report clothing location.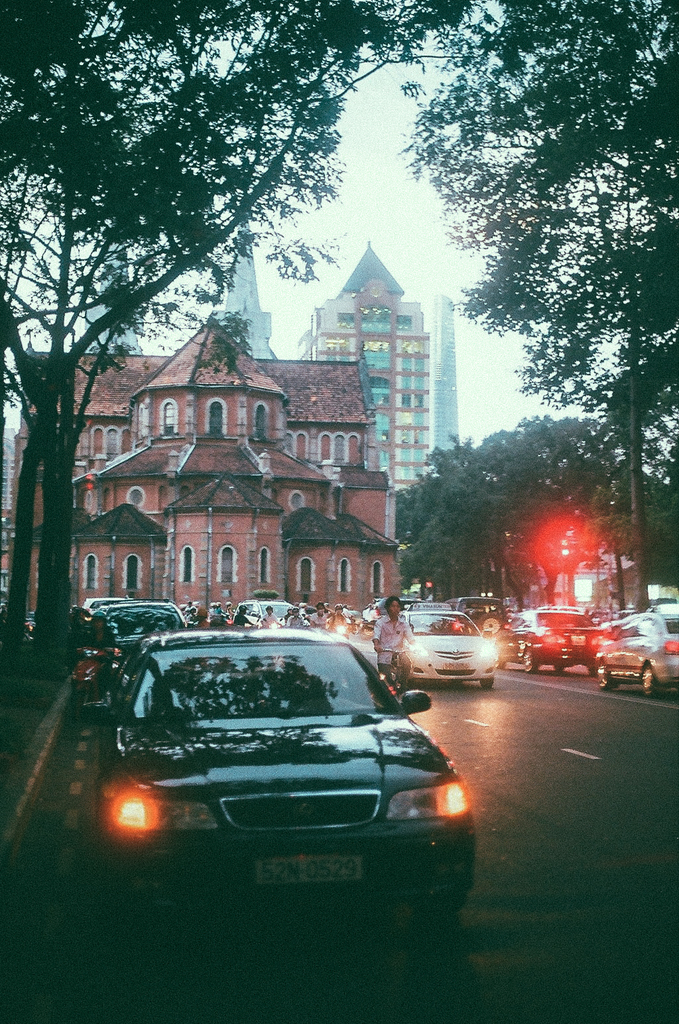
Report: {"x1": 312, "y1": 614, "x2": 329, "y2": 631}.
